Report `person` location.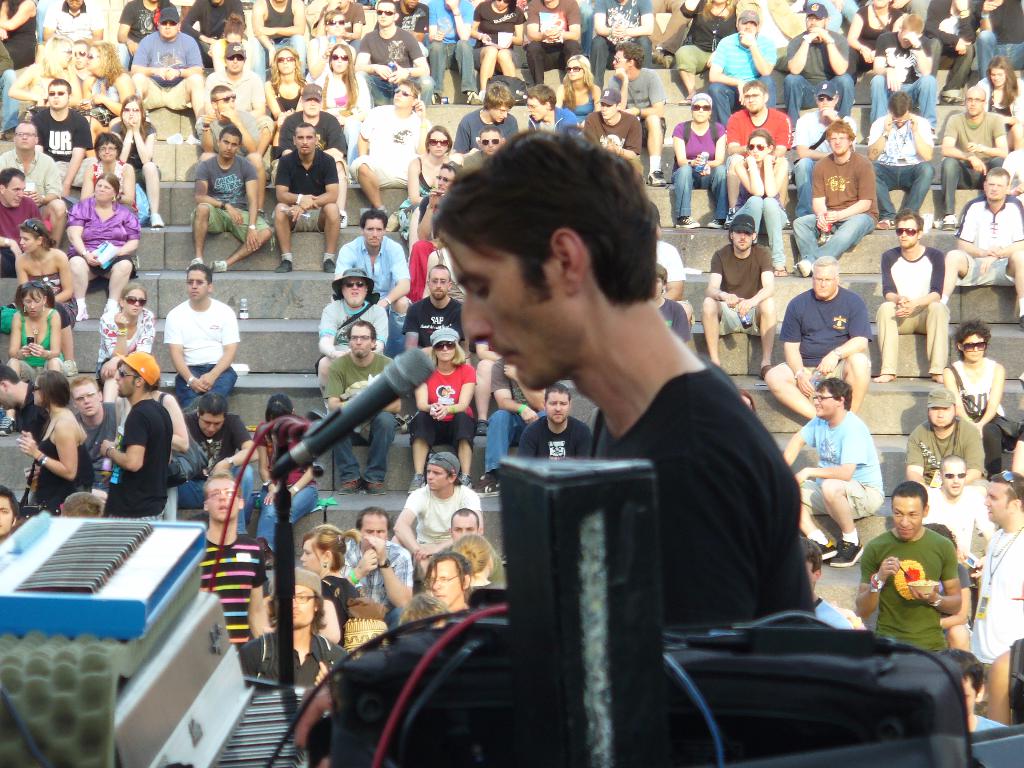
Report: {"x1": 406, "y1": 331, "x2": 491, "y2": 464}.
